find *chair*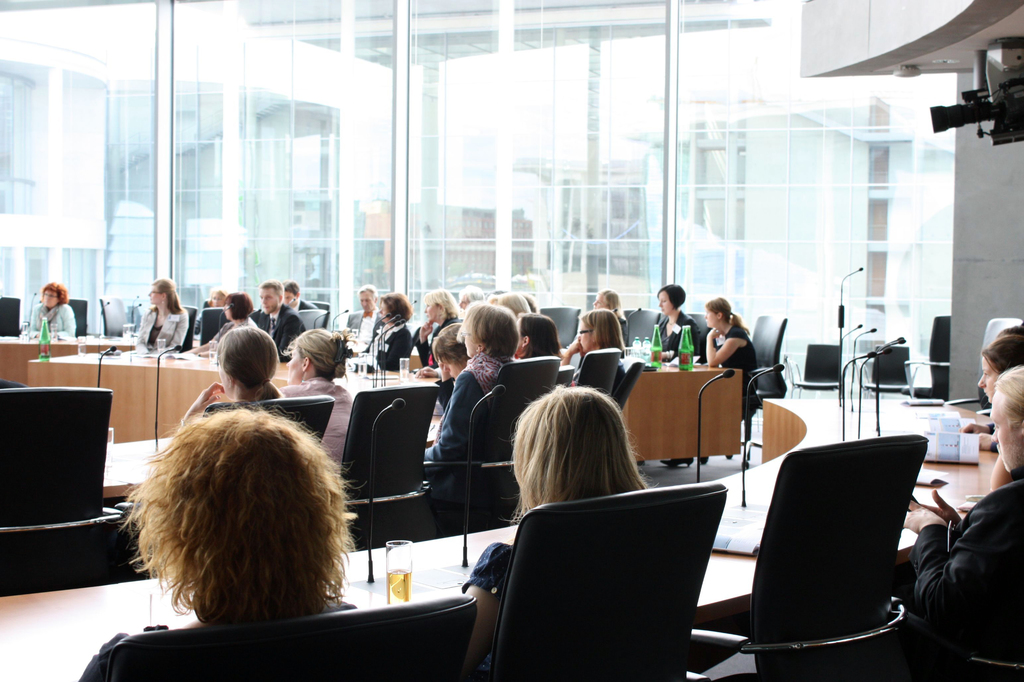
688:313:713:361
